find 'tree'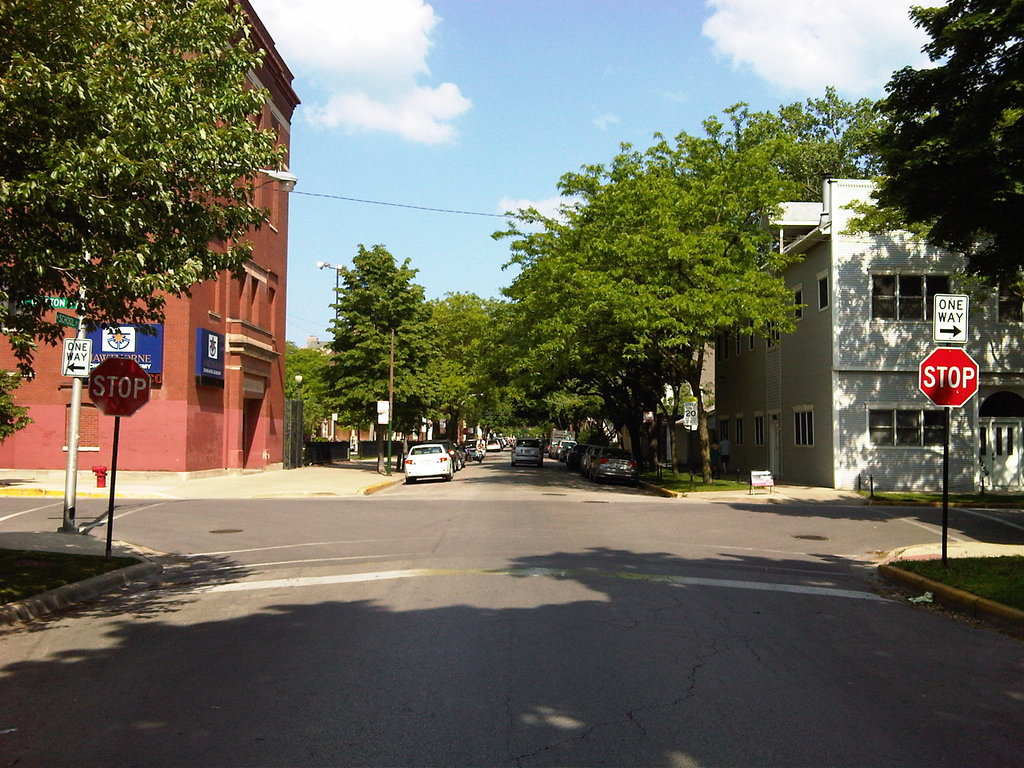
{"left": 320, "top": 241, "right": 461, "bottom": 472}
